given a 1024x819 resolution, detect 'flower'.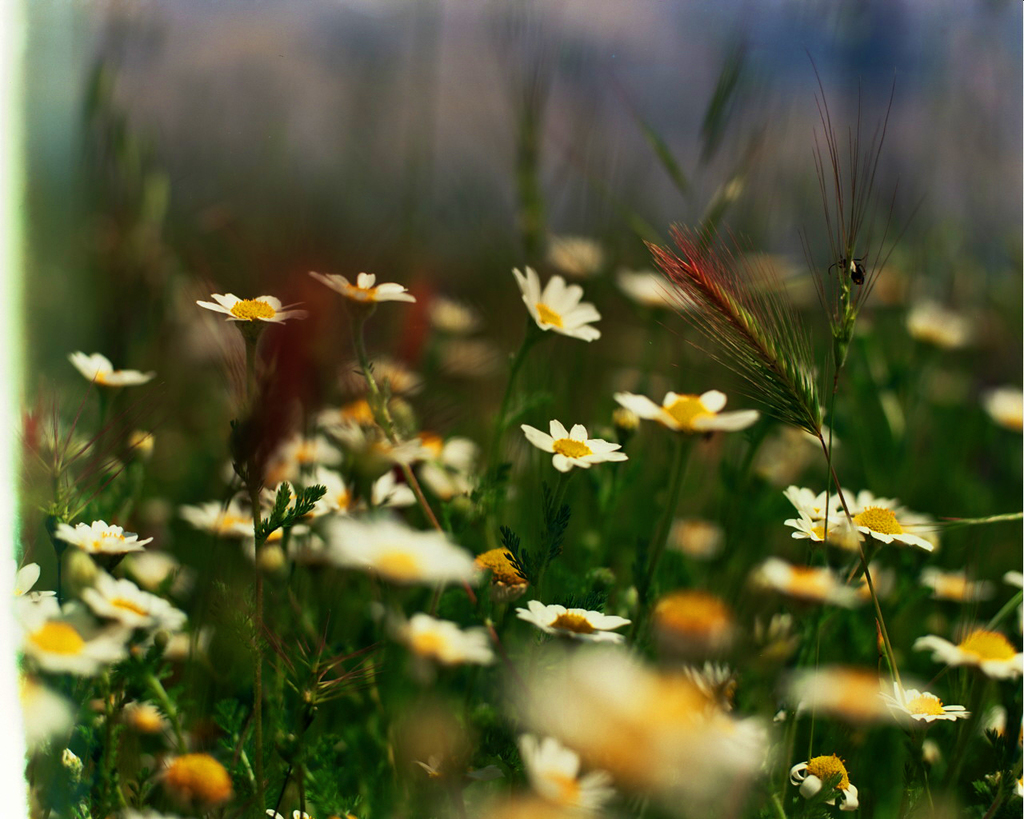
bbox(51, 517, 151, 556).
